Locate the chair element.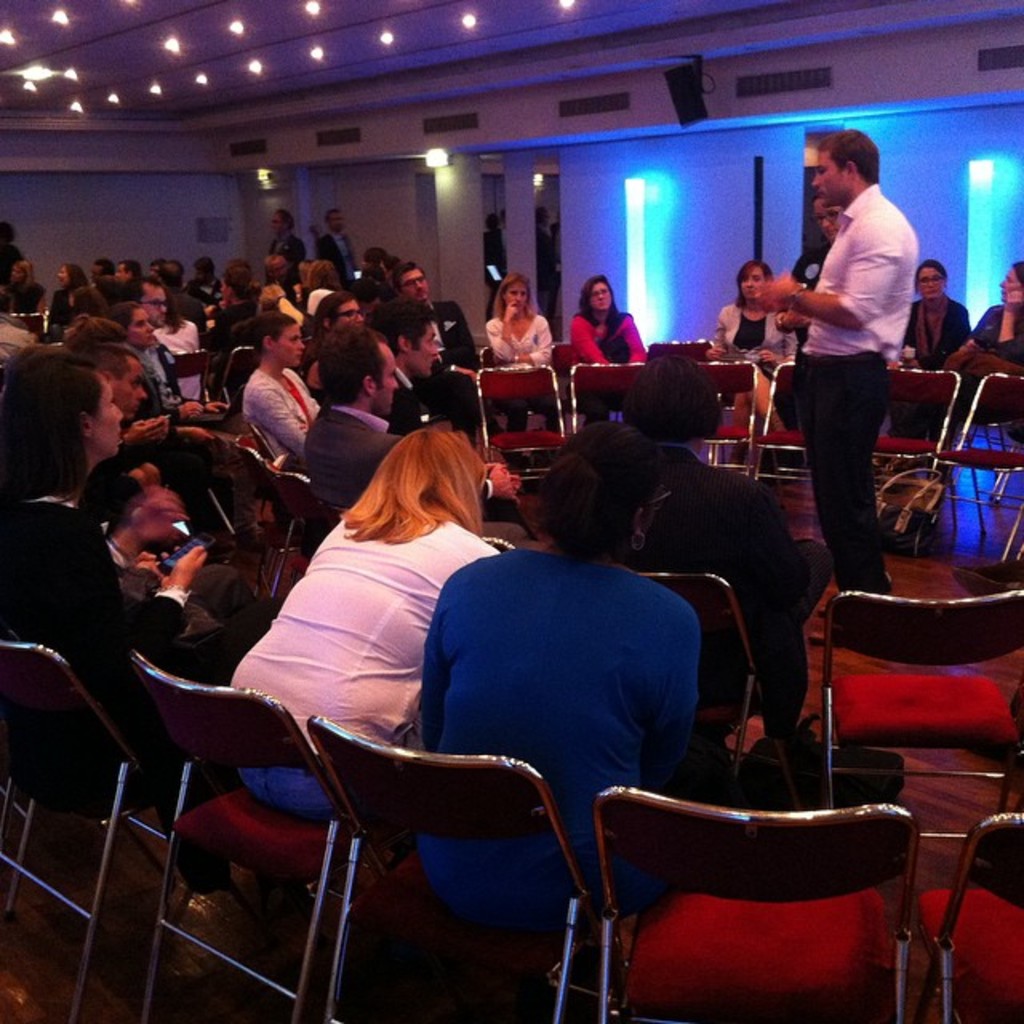
Element bbox: 163 422 240 586.
